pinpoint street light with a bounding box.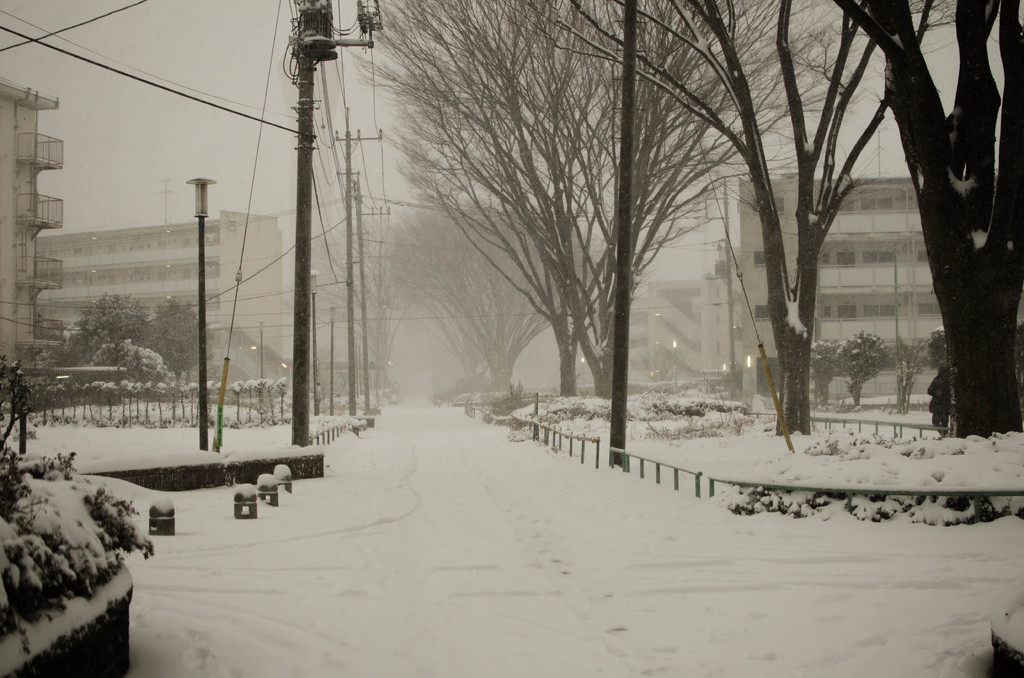
(x1=860, y1=227, x2=918, y2=354).
